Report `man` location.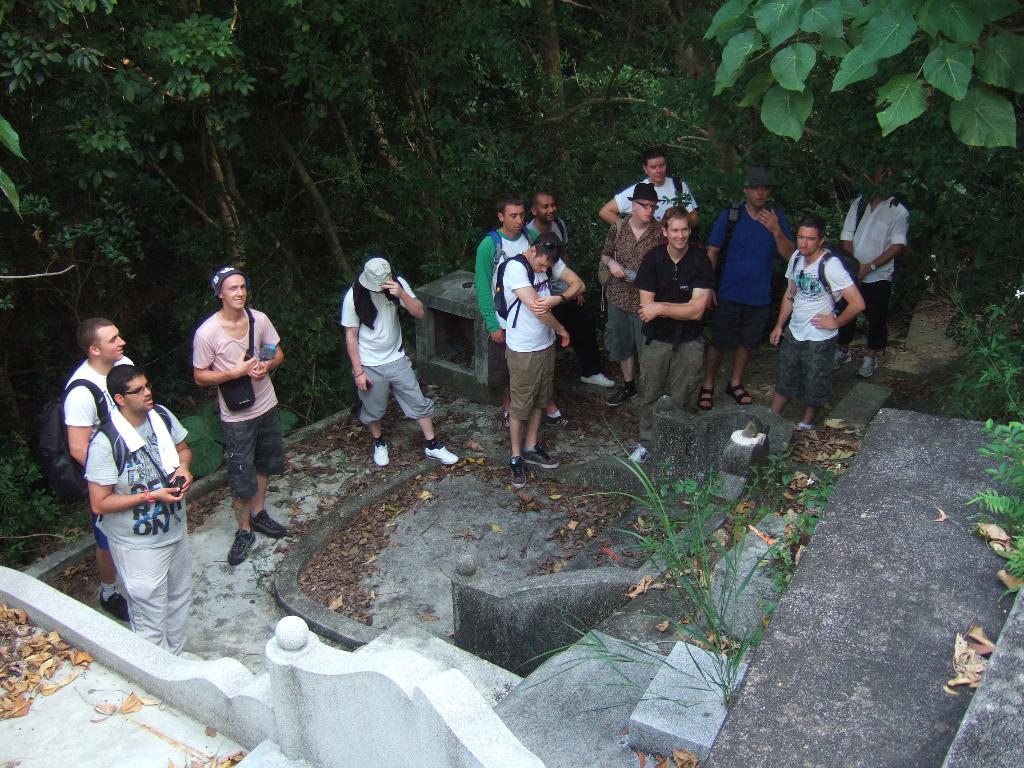
Report: 524:193:615:385.
